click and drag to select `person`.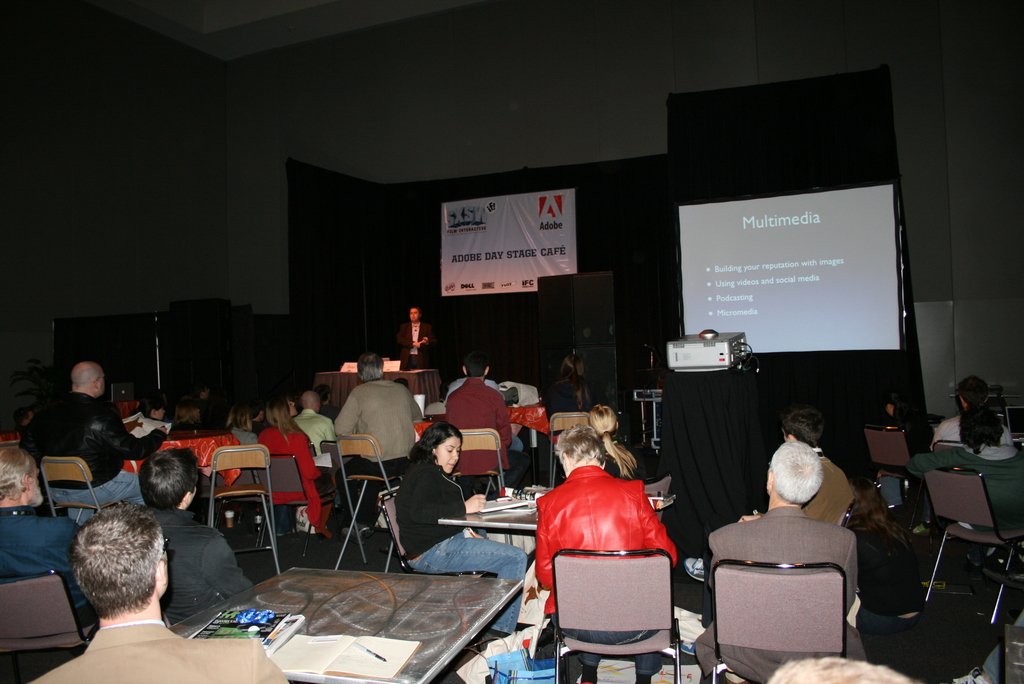
Selection: bbox(756, 655, 927, 683).
